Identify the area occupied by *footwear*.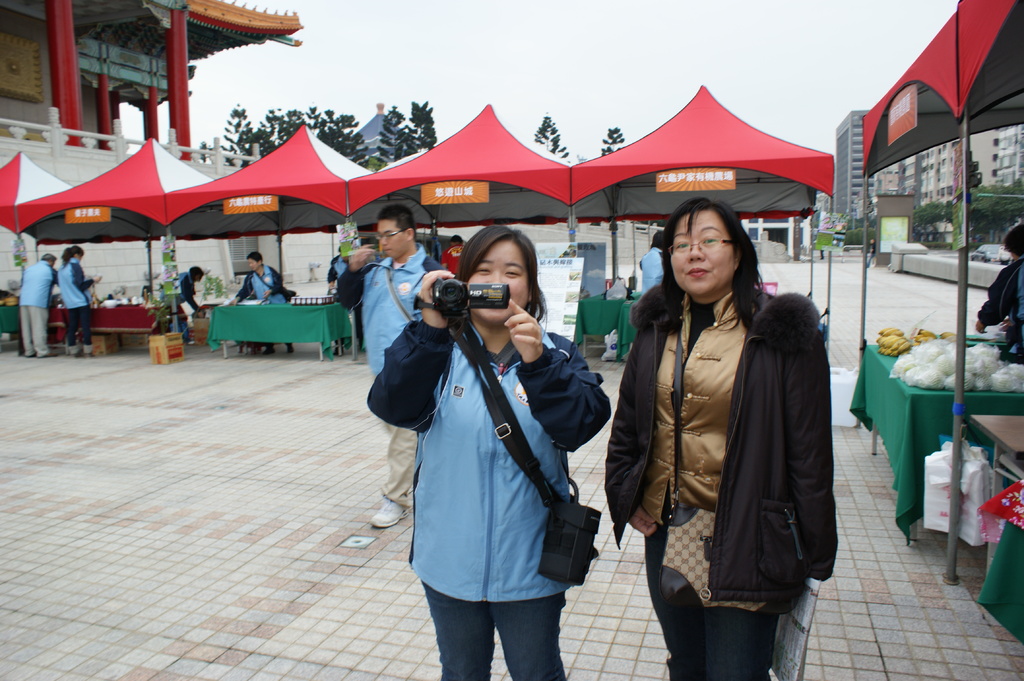
Area: bbox=(40, 349, 59, 358).
